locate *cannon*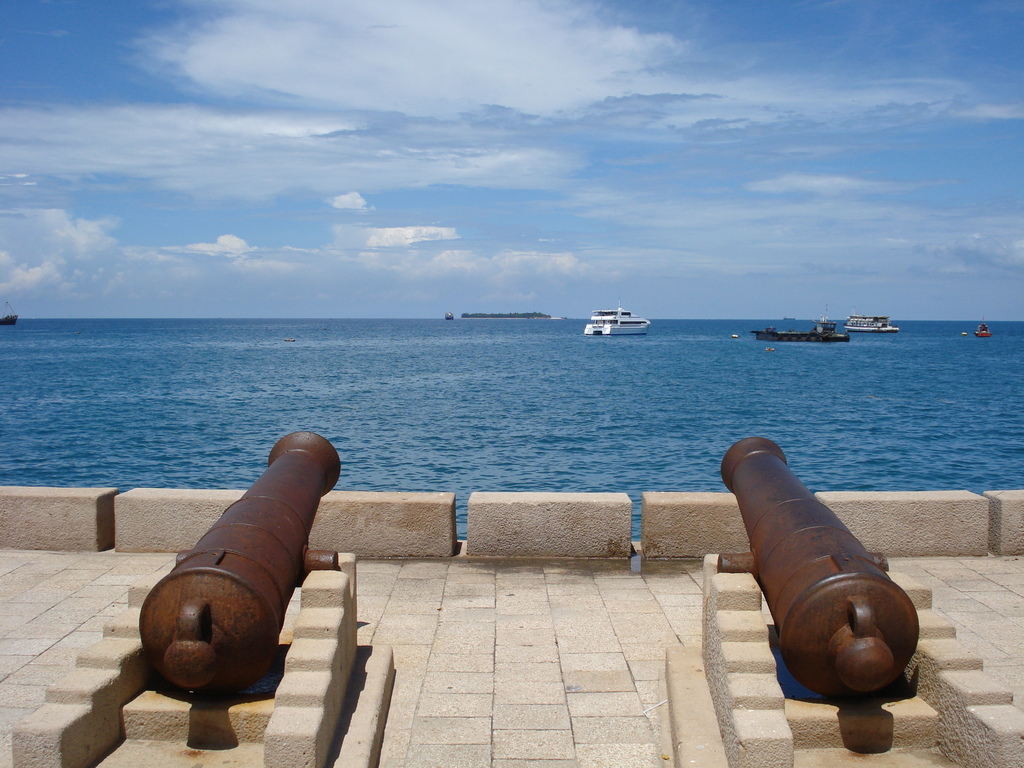
(left=717, top=440, right=924, bottom=705)
